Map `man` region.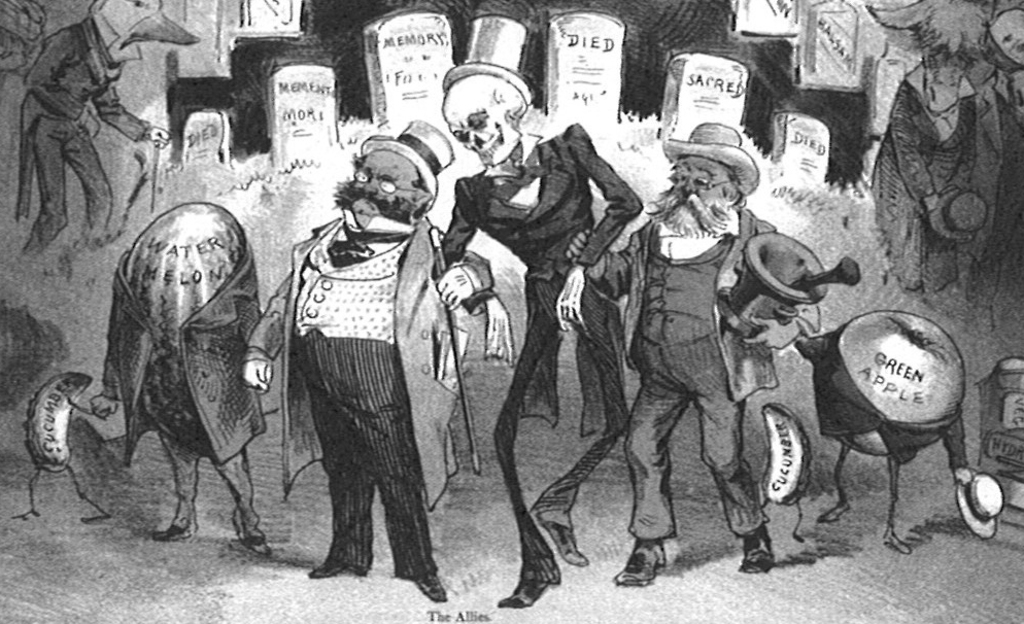
Mapped to 424,10,632,611.
